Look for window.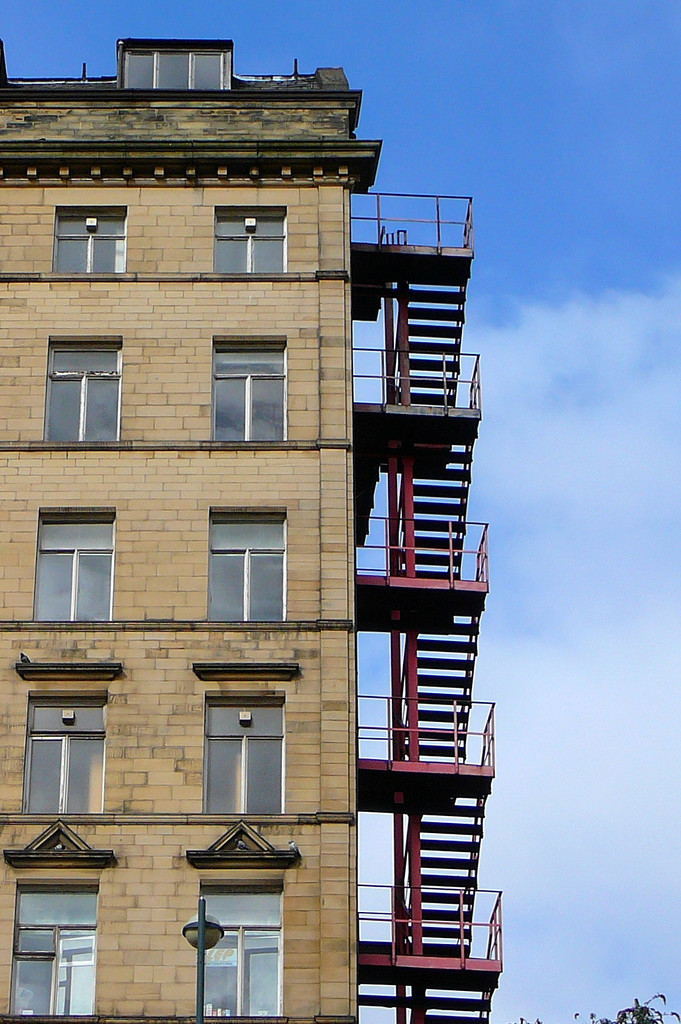
Found: 123 46 154 84.
